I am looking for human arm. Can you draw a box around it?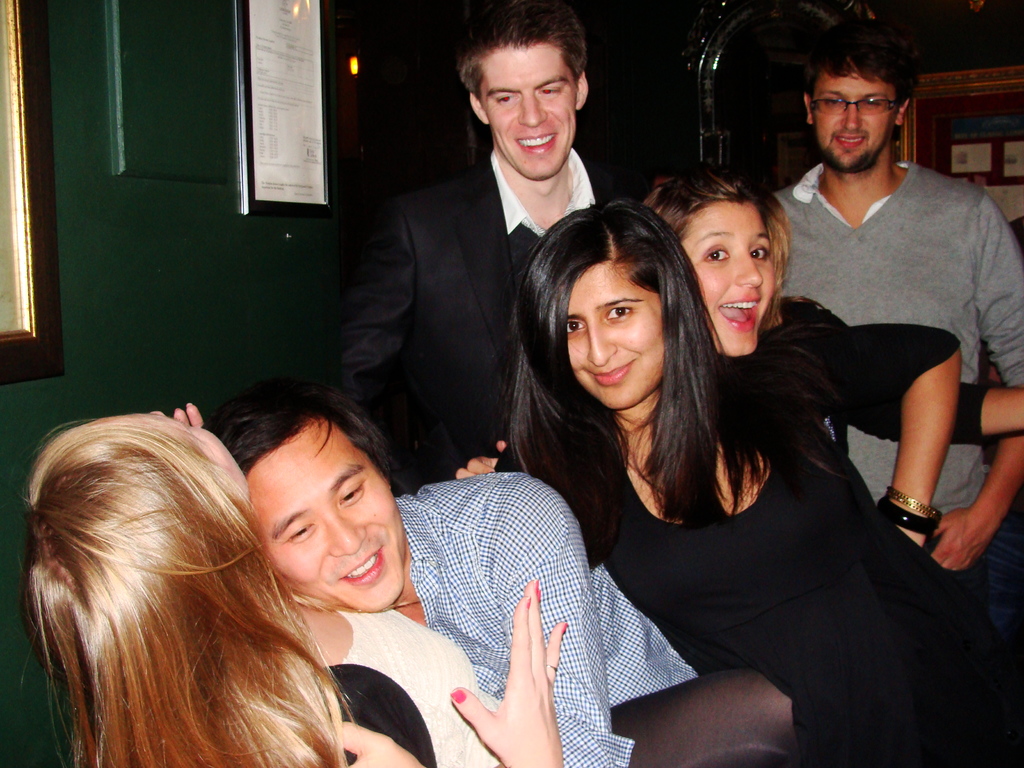
Sure, the bounding box is BBox(801, 303, 1019, 437).
